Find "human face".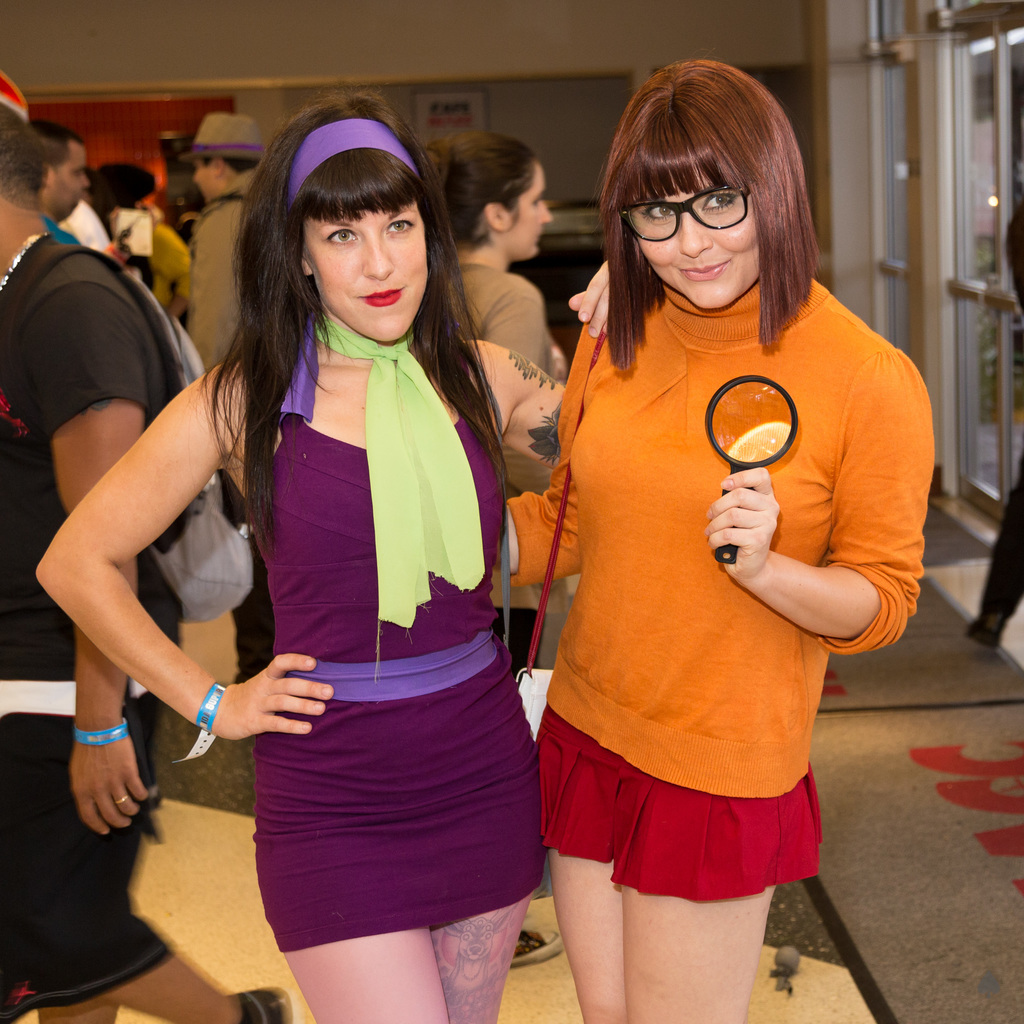
bbox=(509, 164, 551, 257).
